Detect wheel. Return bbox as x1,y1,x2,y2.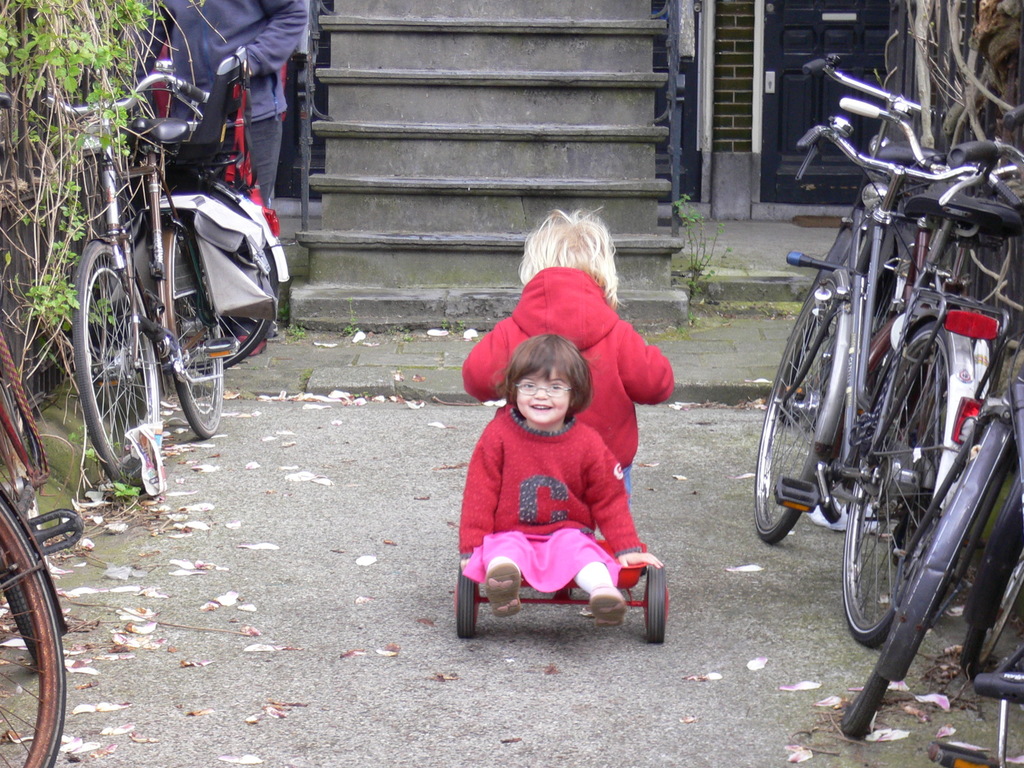
172,177,286,371.
